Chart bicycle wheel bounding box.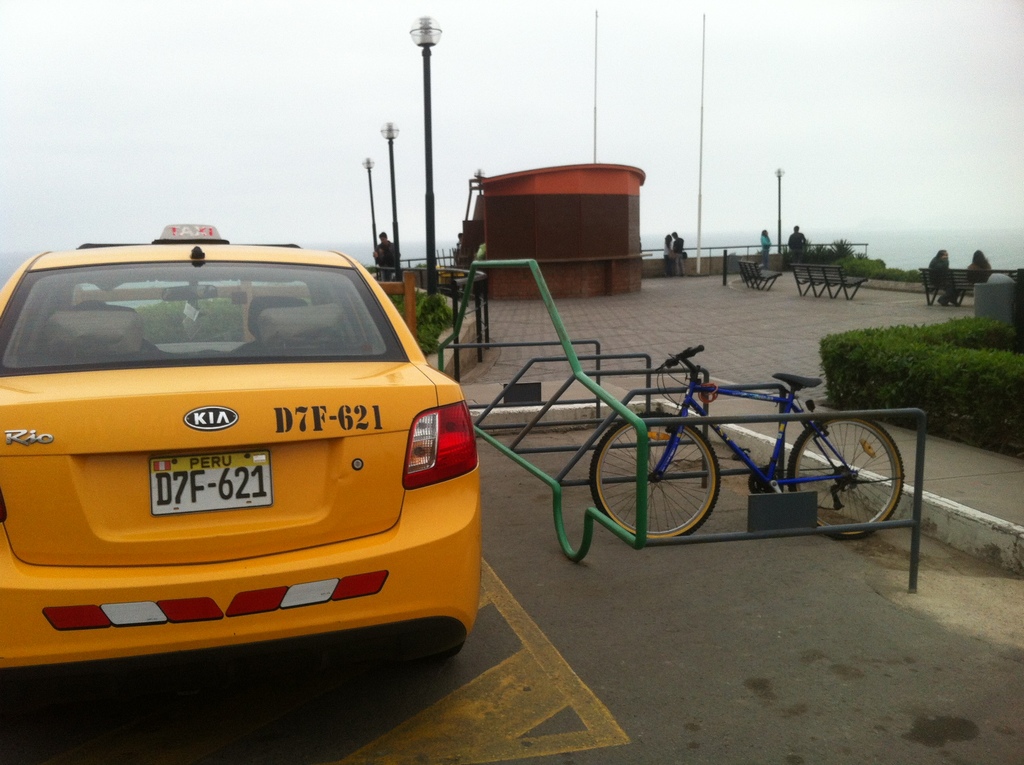
Charted: {"x1": 589, "y1": 412, "x2": 721, "y2": 538}.
